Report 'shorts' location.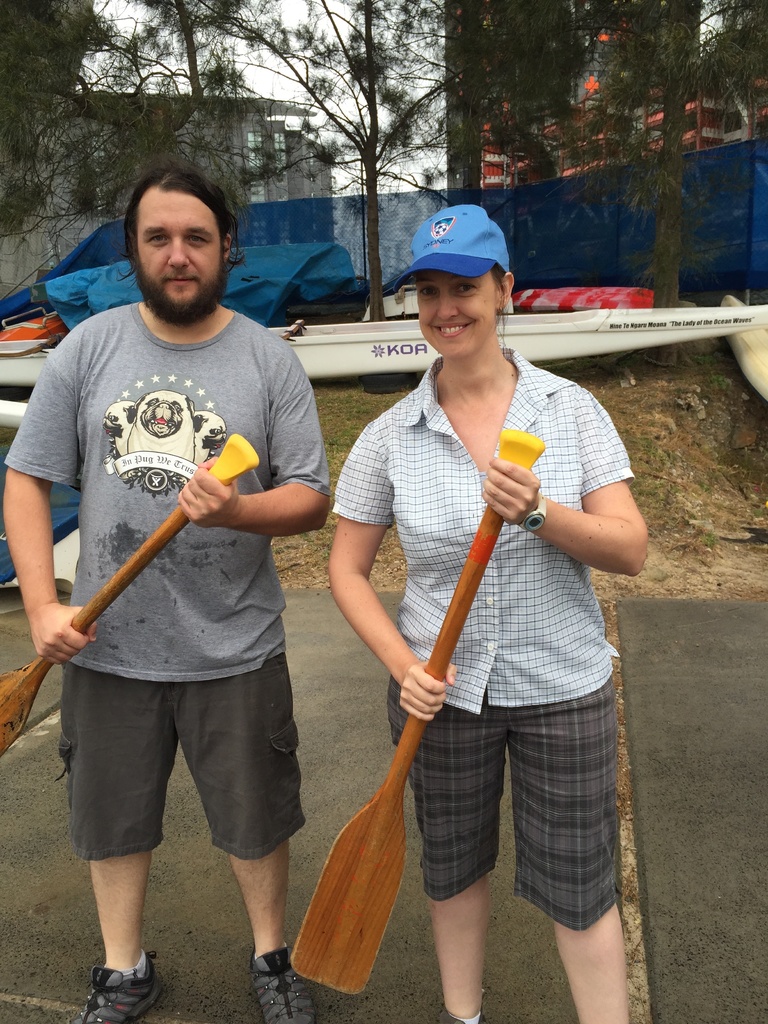
Report: detection(387, 671, 621, 933).
